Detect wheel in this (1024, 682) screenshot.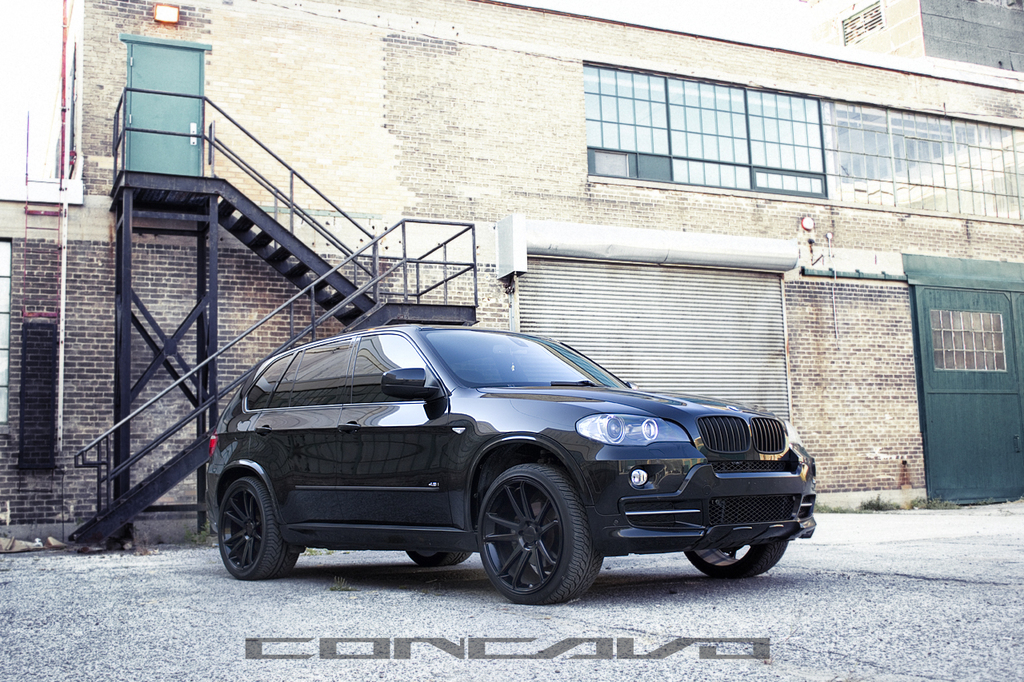
Detection: region(683, 539, 790, 581).
